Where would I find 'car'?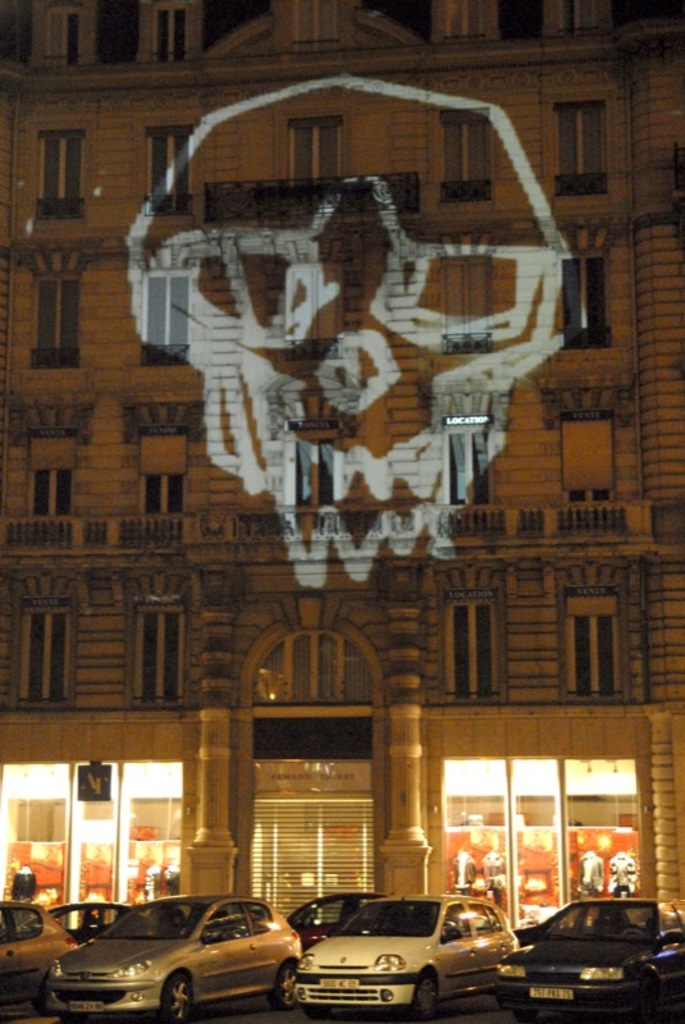
At 305:890:526:1023.
